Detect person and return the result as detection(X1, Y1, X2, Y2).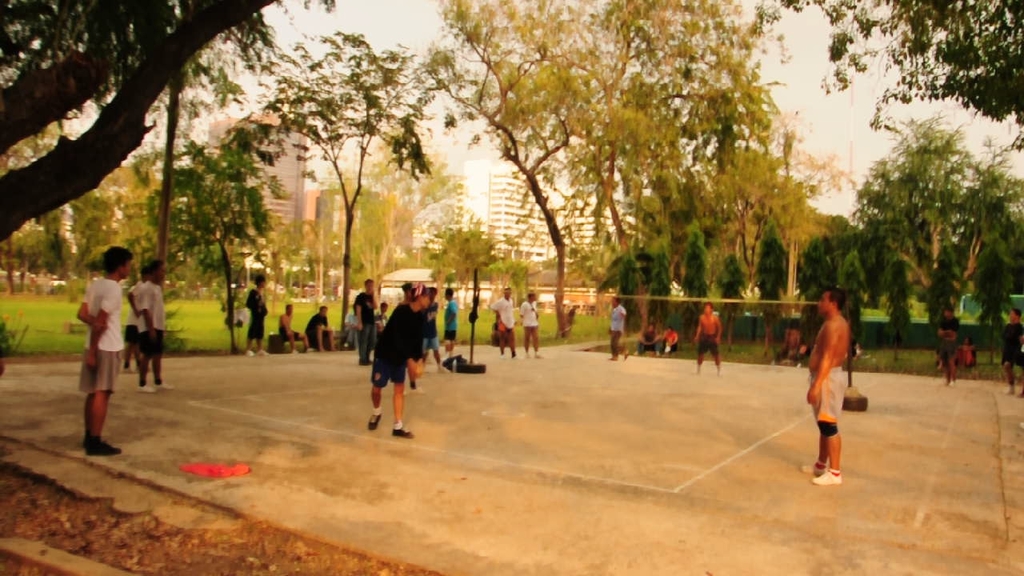
detection(663, 325, 676, 354).
